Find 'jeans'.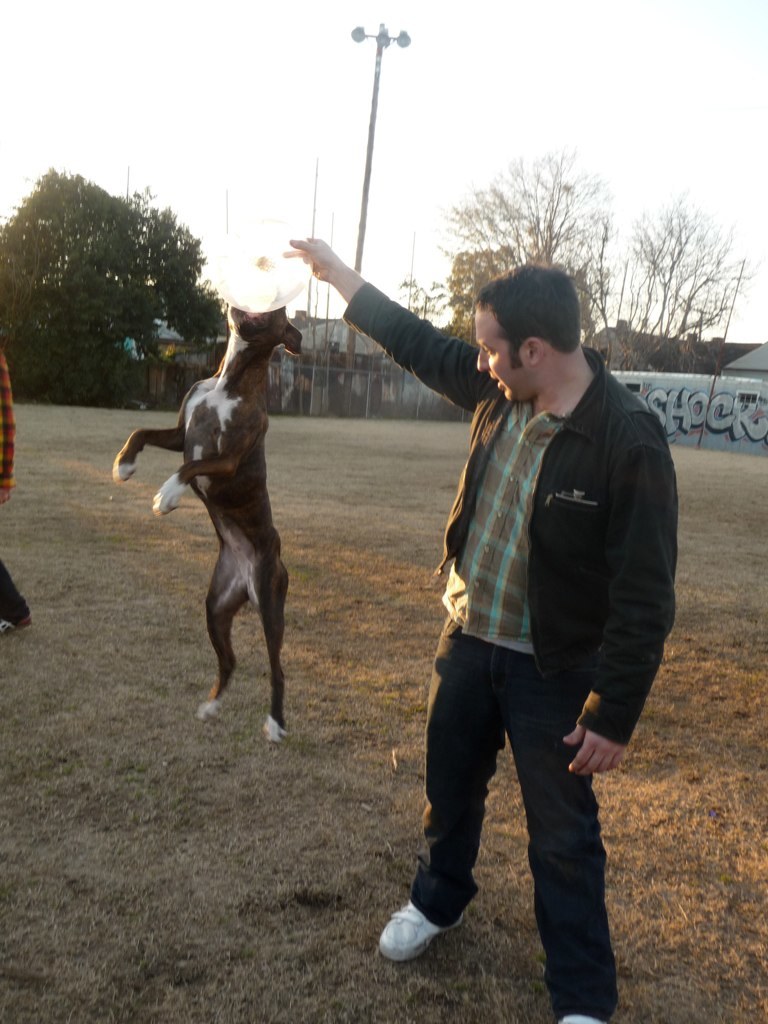
bbox(0, 556, 28, 623).
